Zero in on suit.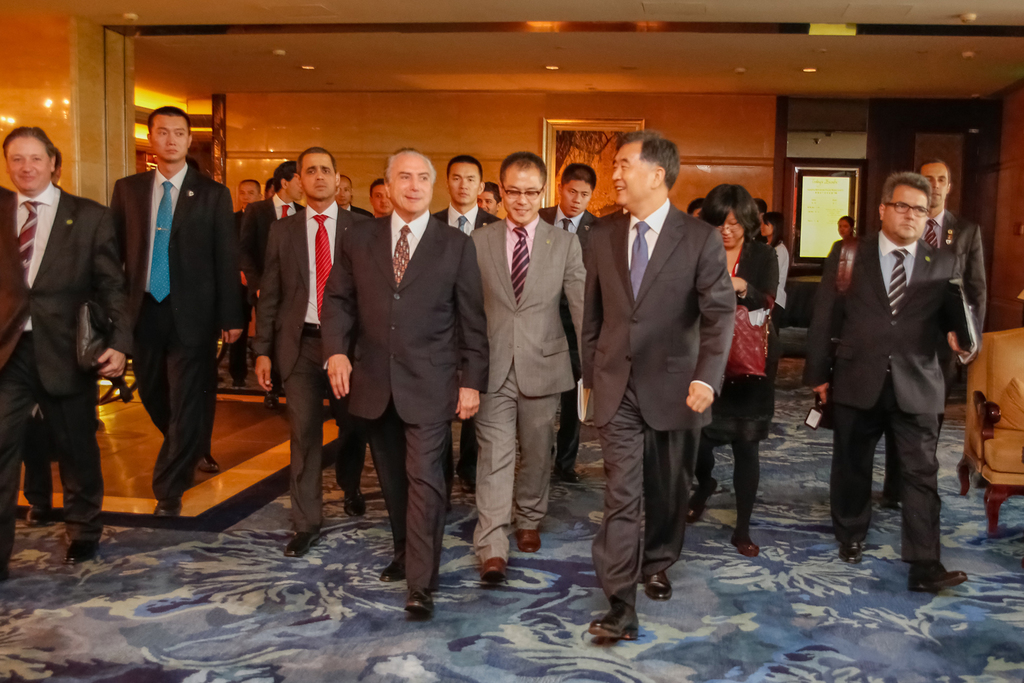
Zeroed in: box=[320, 213, 484, 593].
